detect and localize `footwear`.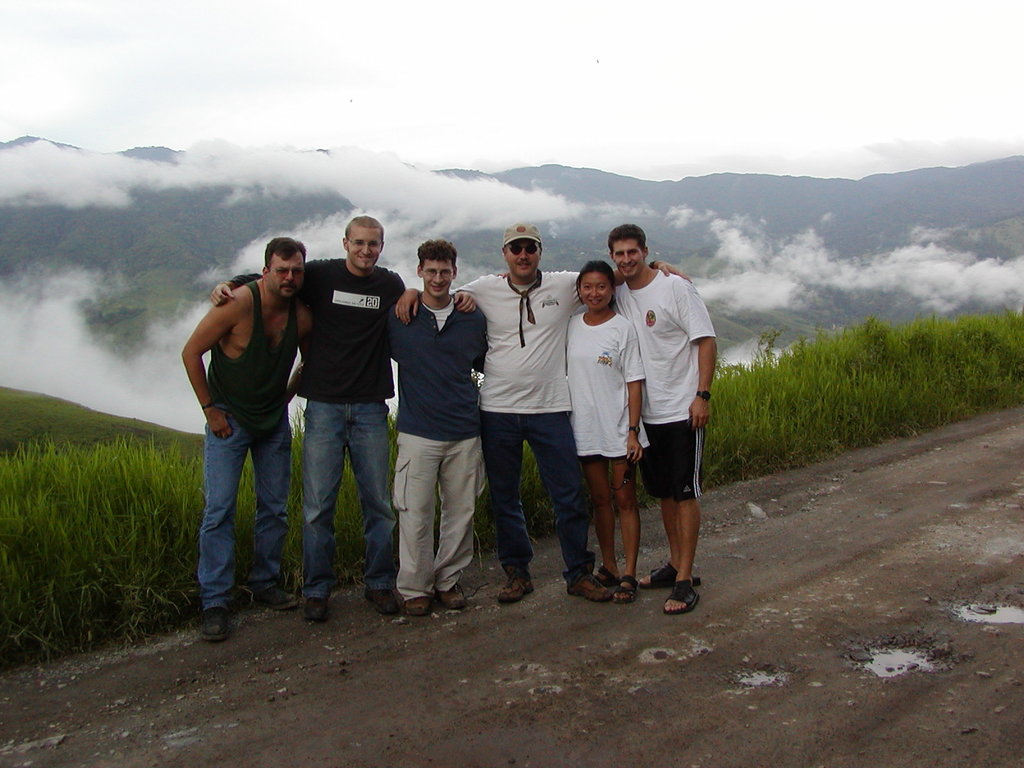
Localized at region(643, 563, 706, 586).
